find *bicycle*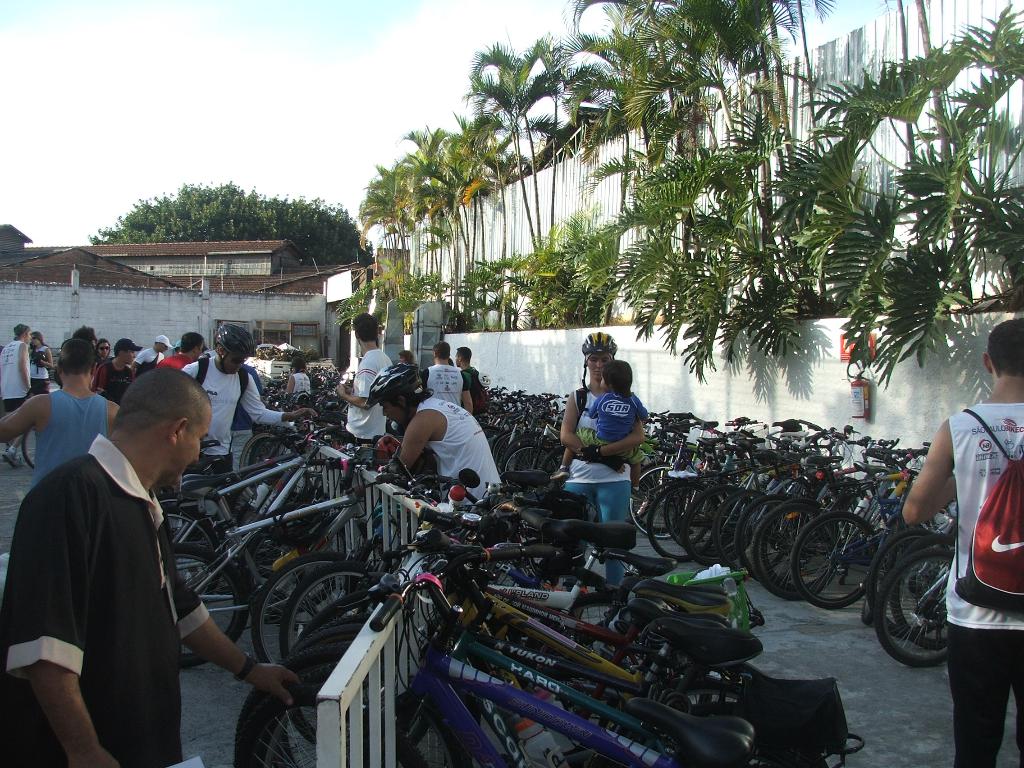
region(497, 389, 536, 462)
